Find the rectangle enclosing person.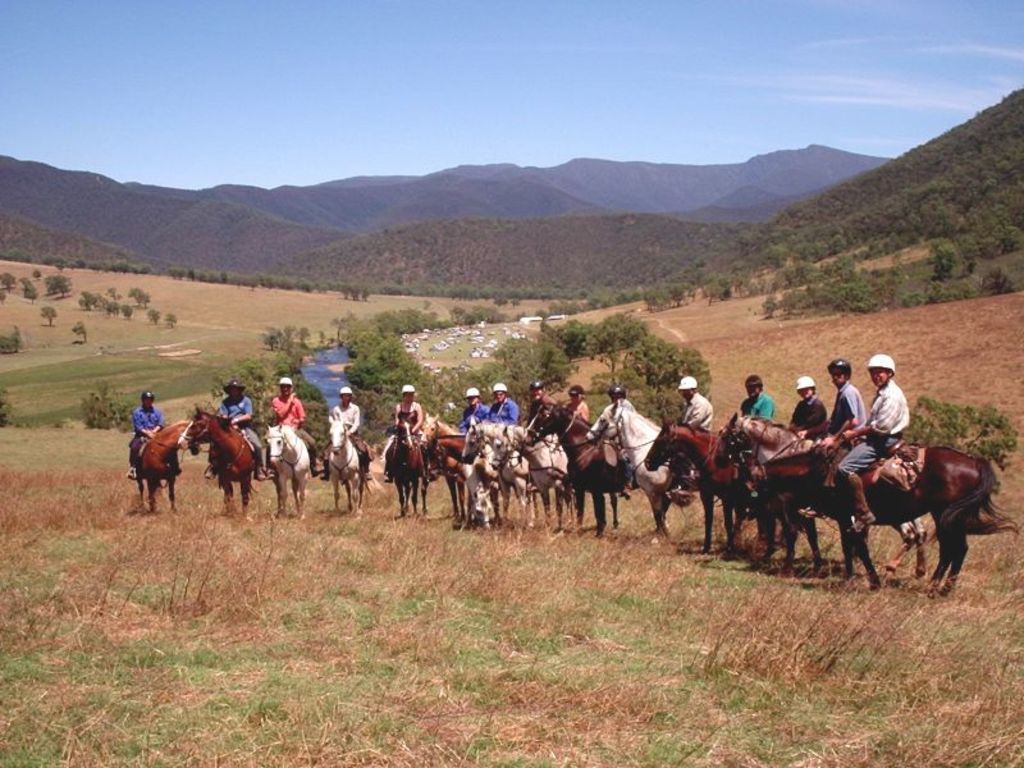
842 355 916 507.
